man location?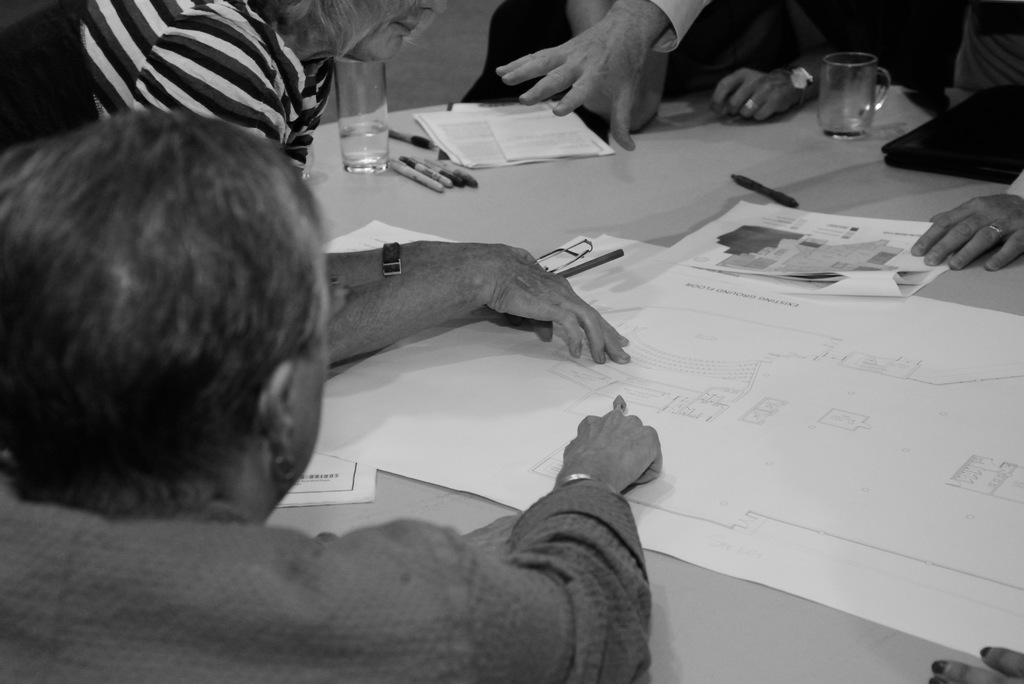
[0,111,670,683]
